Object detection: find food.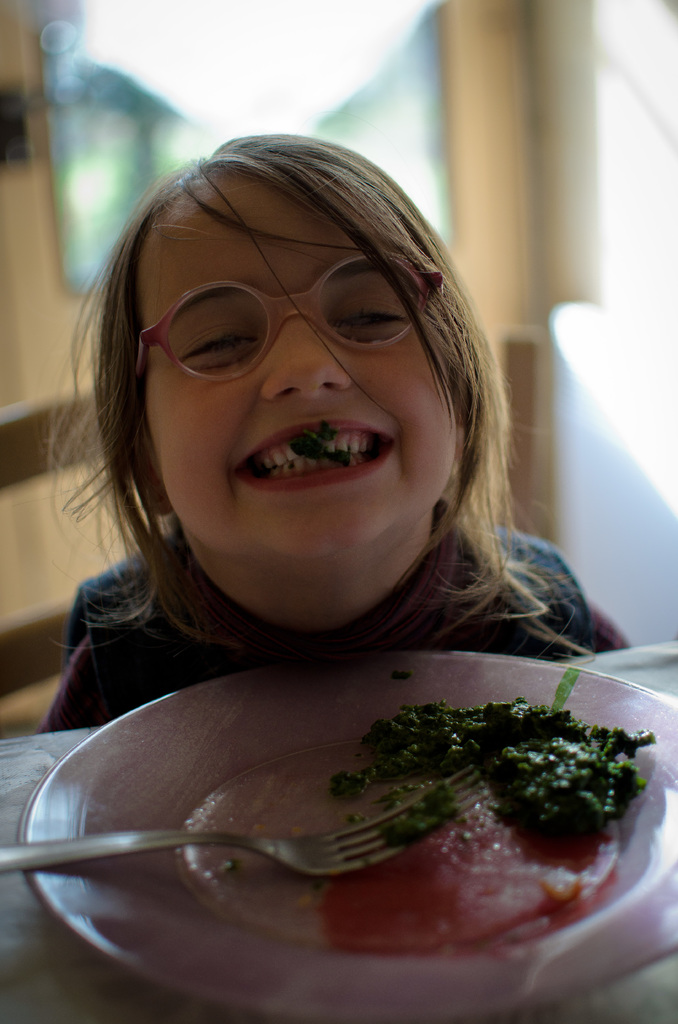
rect(287, 419, 352, 472).
